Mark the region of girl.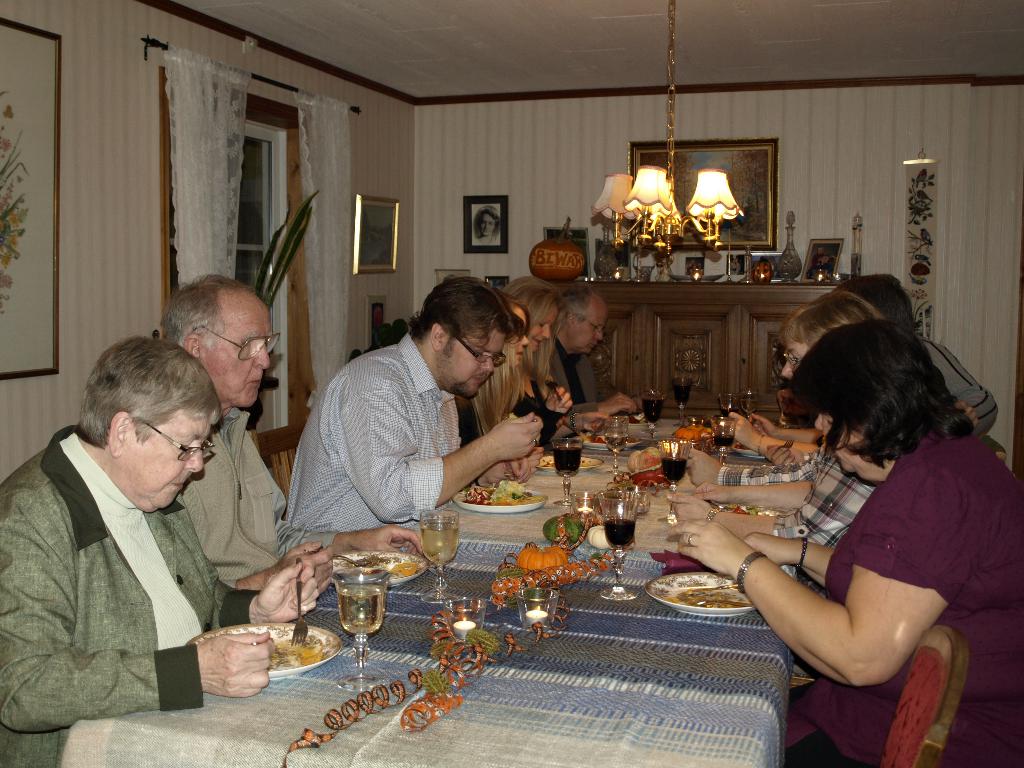
Region: 454/292/575/449.
